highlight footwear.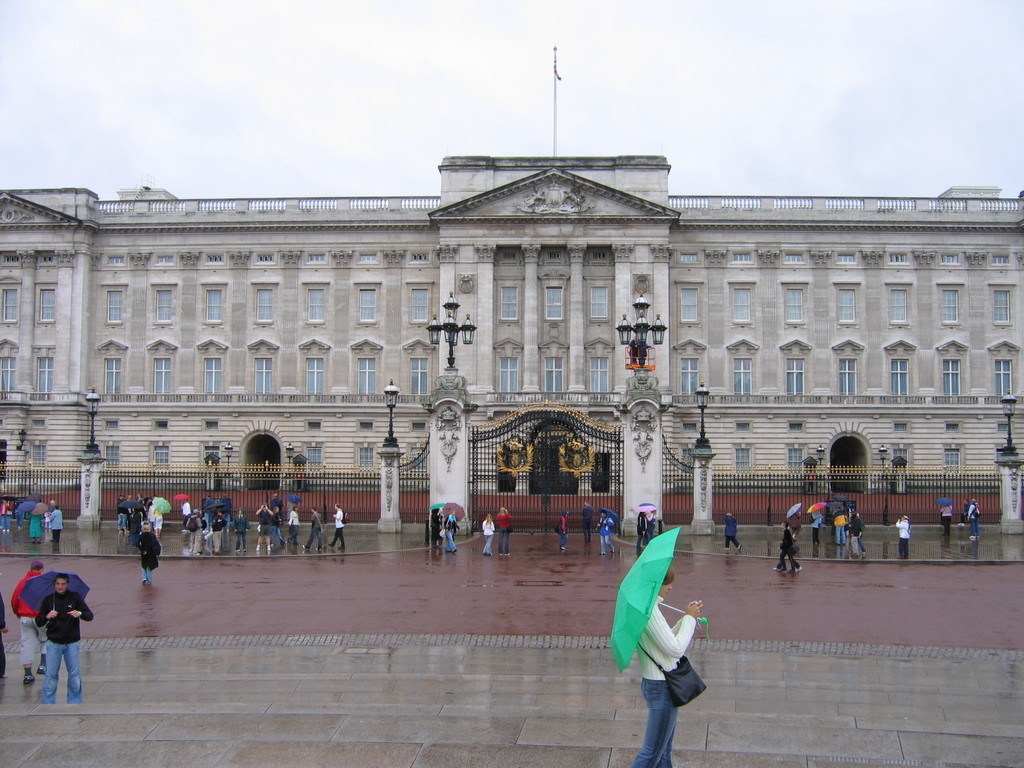
Highlighted region: bbox=[769, 562, 791, 573].
